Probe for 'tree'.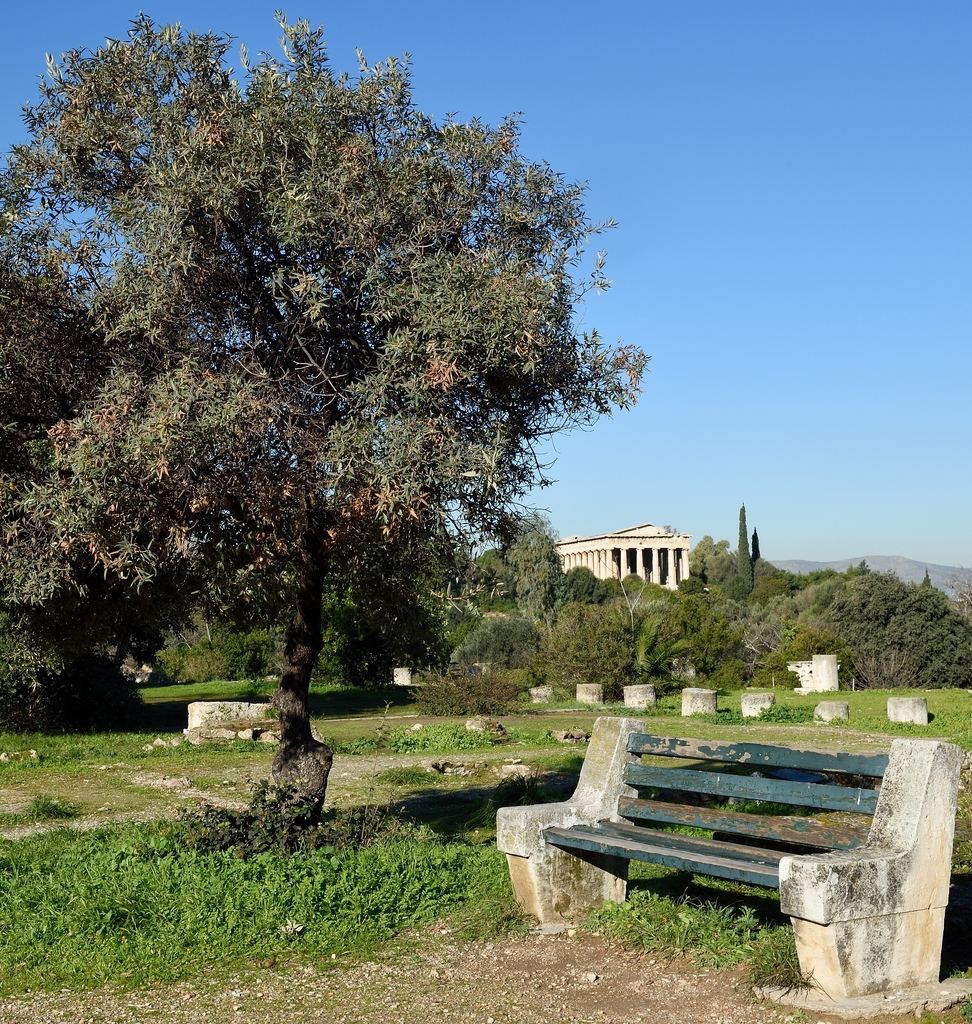
Probe result: select_region(818, 568, 971, 692).
